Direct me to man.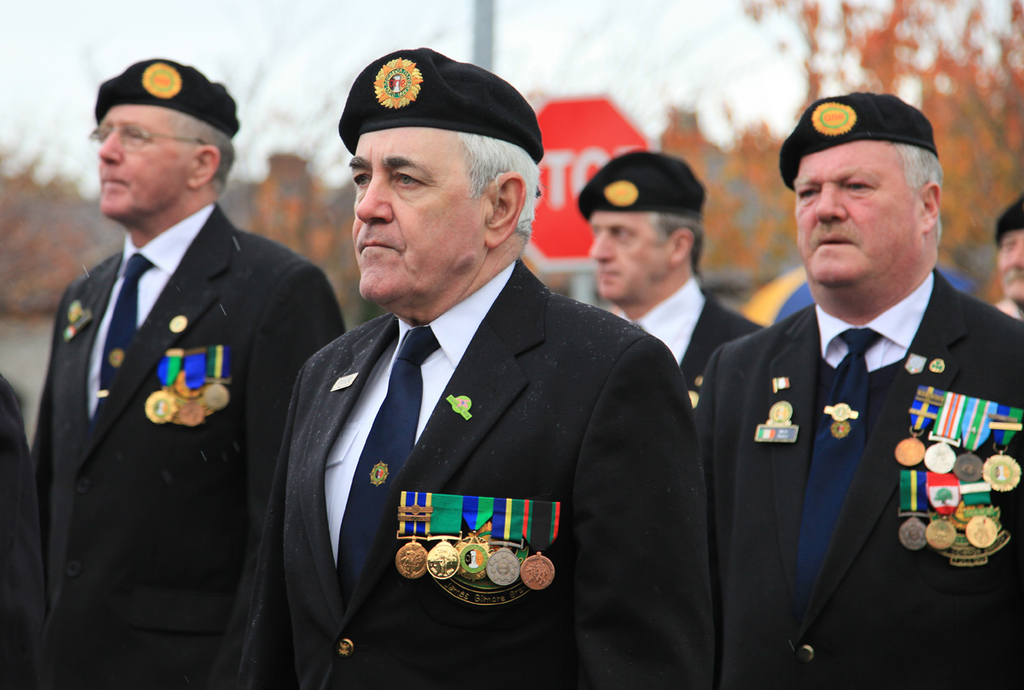
Direction: box=[692, 91, 1023, 689].
